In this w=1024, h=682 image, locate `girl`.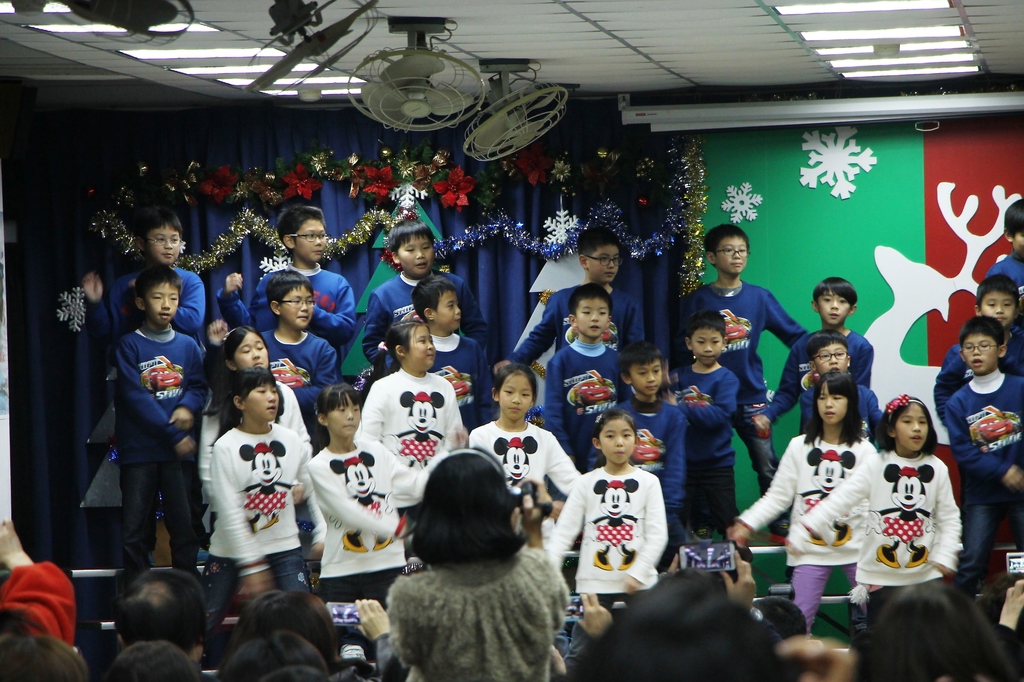
Bounding box: [left=471, top=362, right=580, bottom=552].
